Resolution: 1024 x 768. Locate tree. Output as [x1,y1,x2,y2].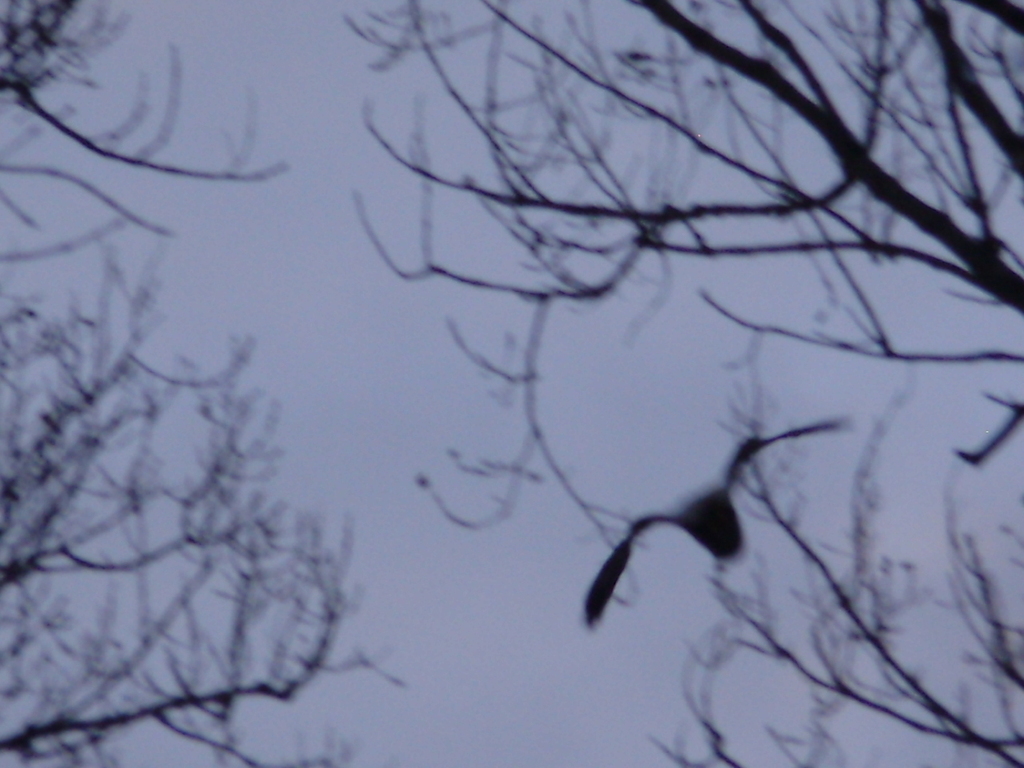
[0,0,411,767].
